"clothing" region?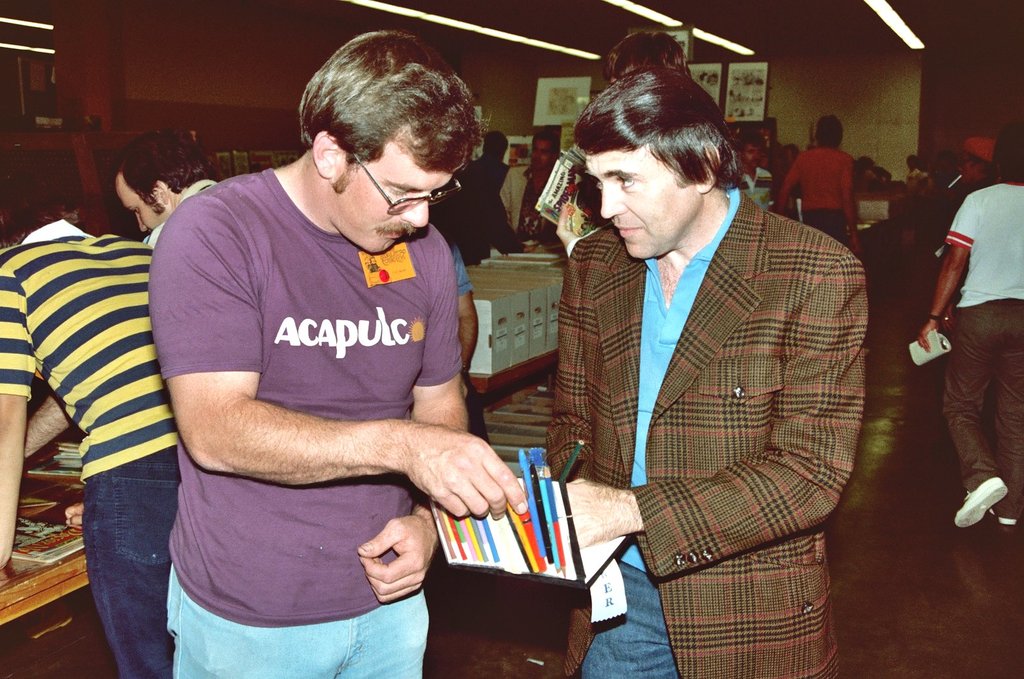
(567, 193, 860, 659)
